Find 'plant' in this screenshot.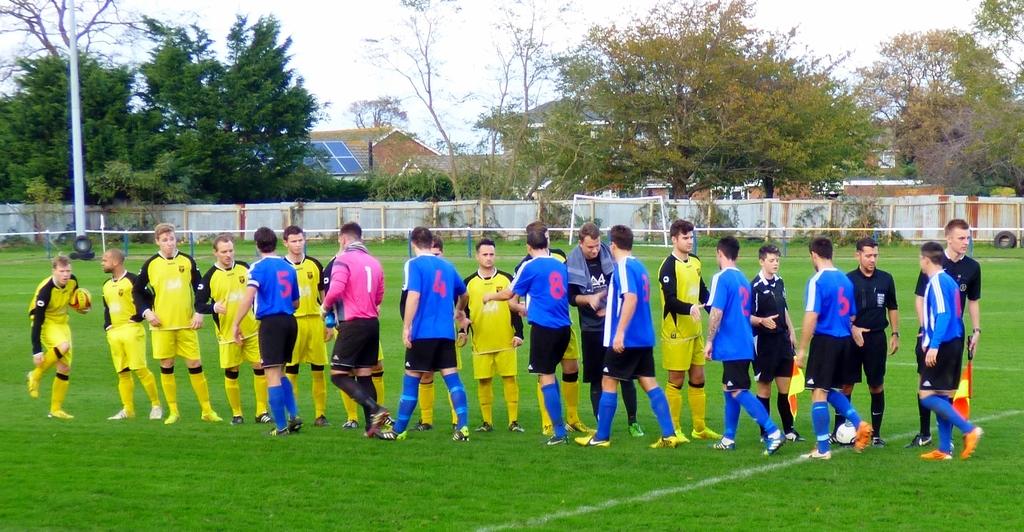
The bounding box for 'plant' is rect(793, 196, 816, 239).
